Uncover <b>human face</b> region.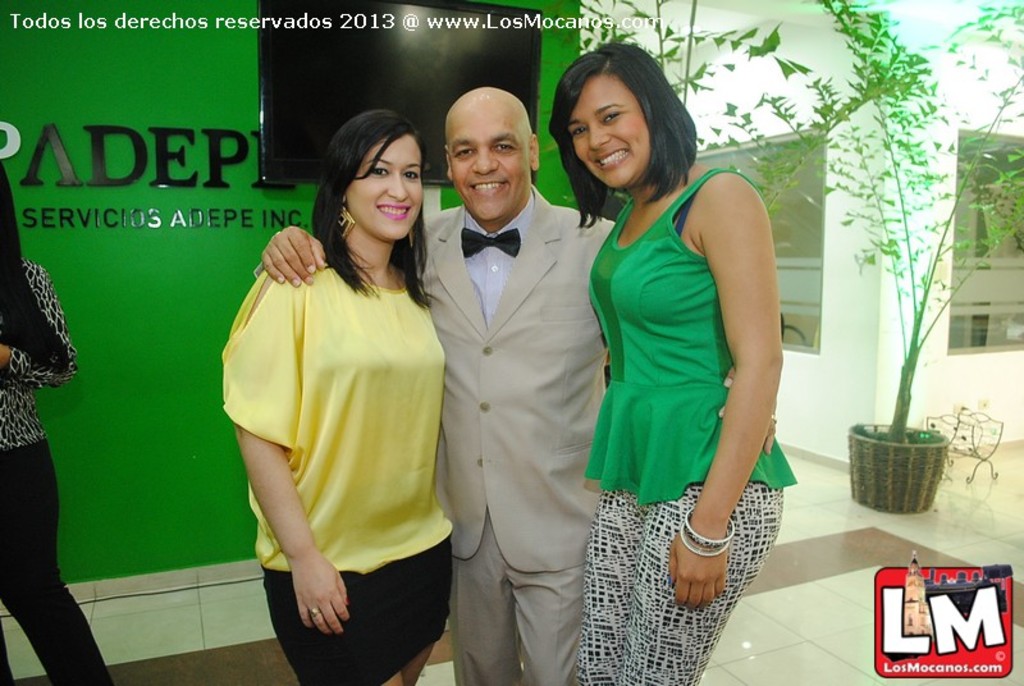
Uncovered: detection(564, 70, 650, 188).
